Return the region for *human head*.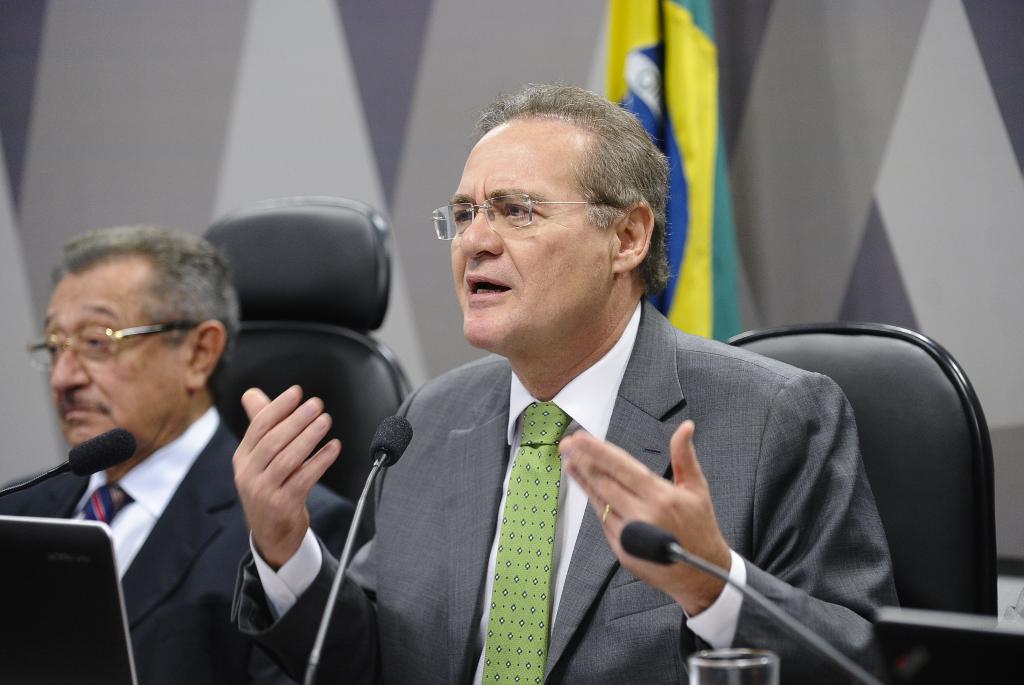
438:89:676:343.
